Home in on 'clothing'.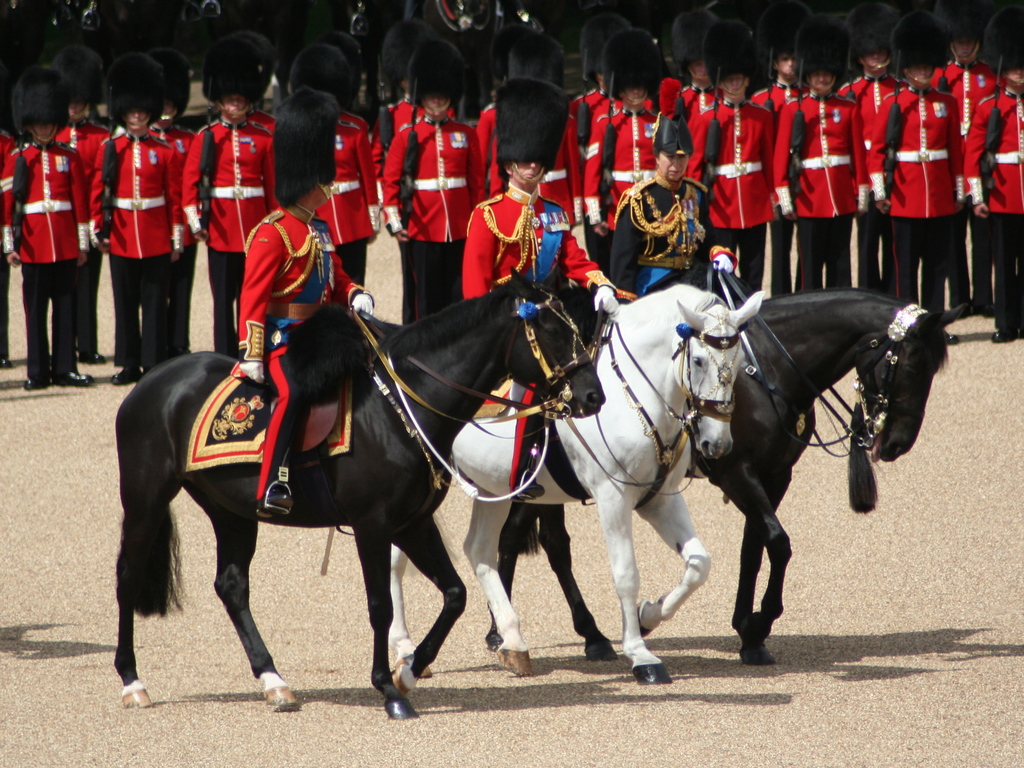
Homed in at 5/92/90/364.
